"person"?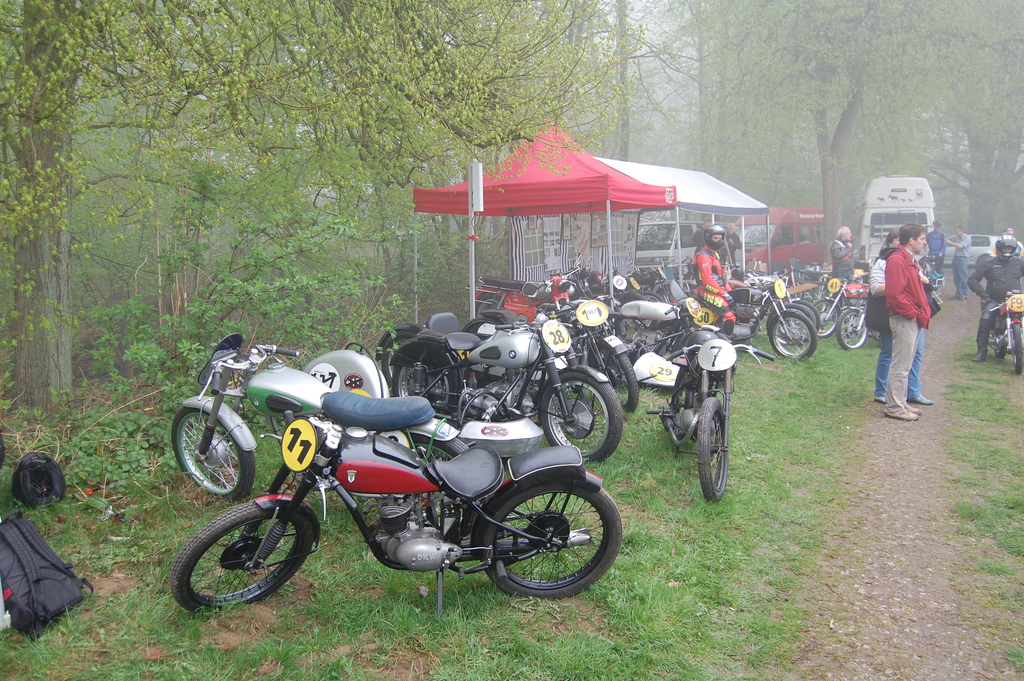
bbox(947, 229, 967, 300)
